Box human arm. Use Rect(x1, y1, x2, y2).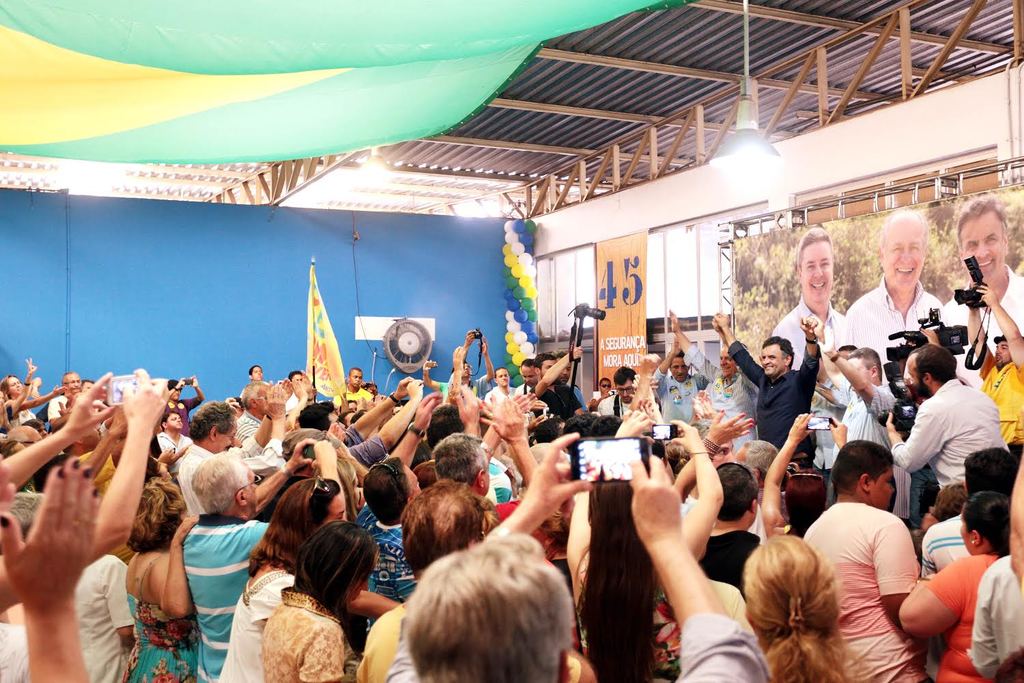
Rect(486, 391, 537, 484).
